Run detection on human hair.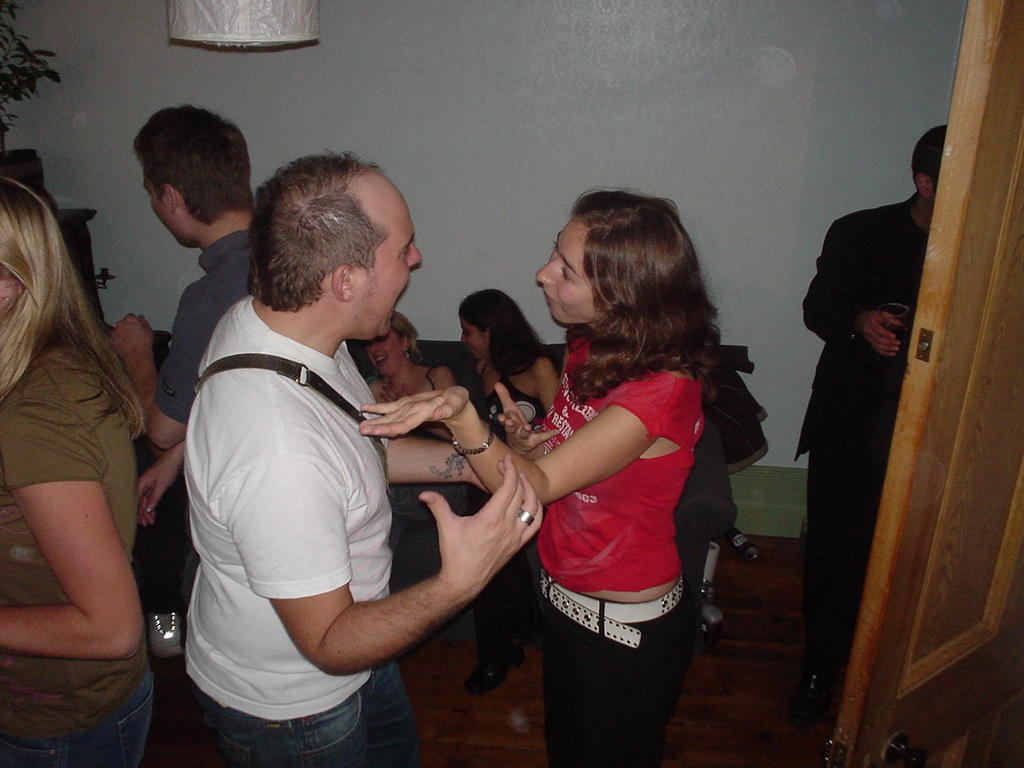
Result: l=133, t=100, r=250, b=222.
